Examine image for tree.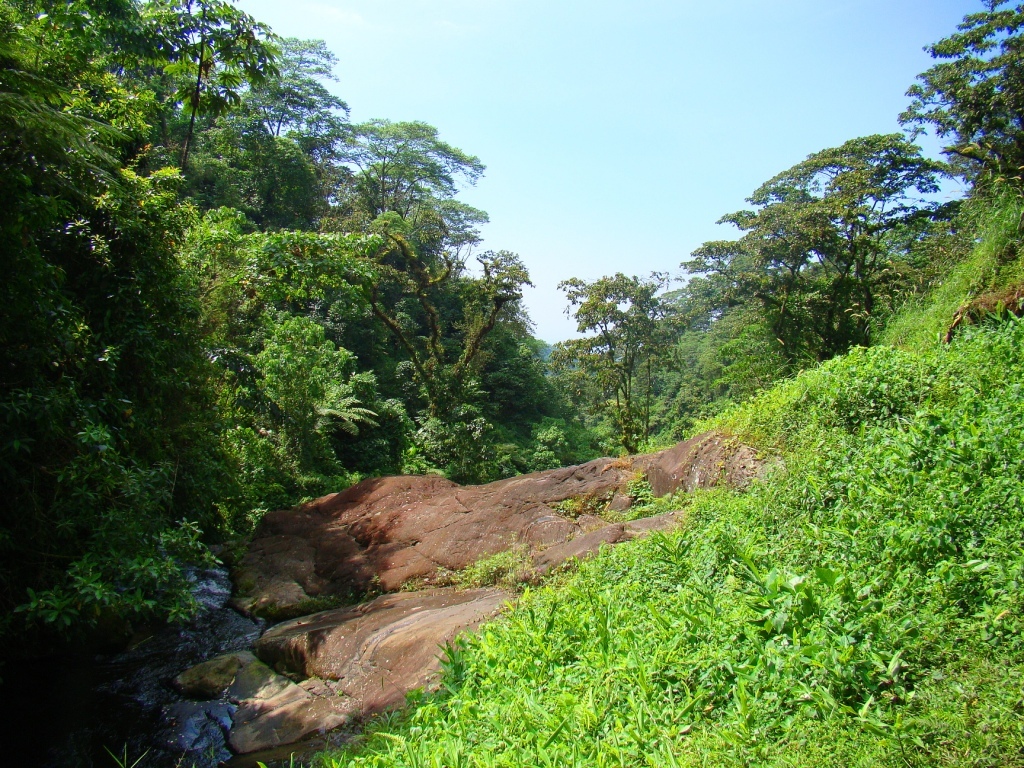
Examination result: <box>893,0,1022,203</box>.
